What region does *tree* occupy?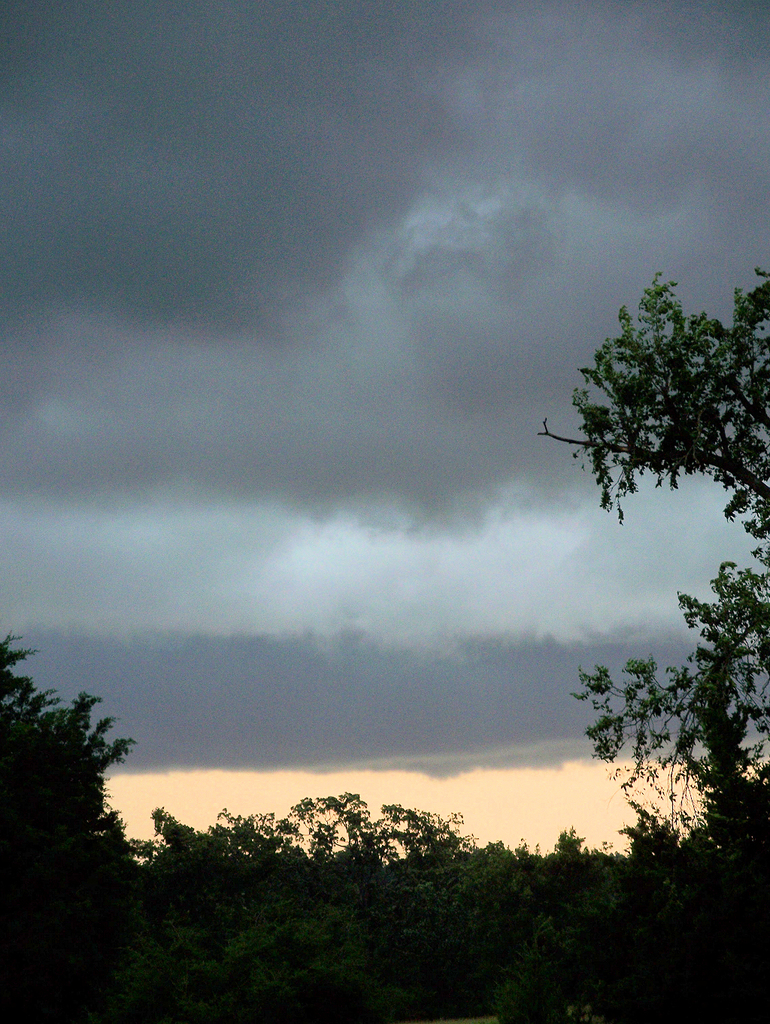
region(0, 632, 769, 1023).
